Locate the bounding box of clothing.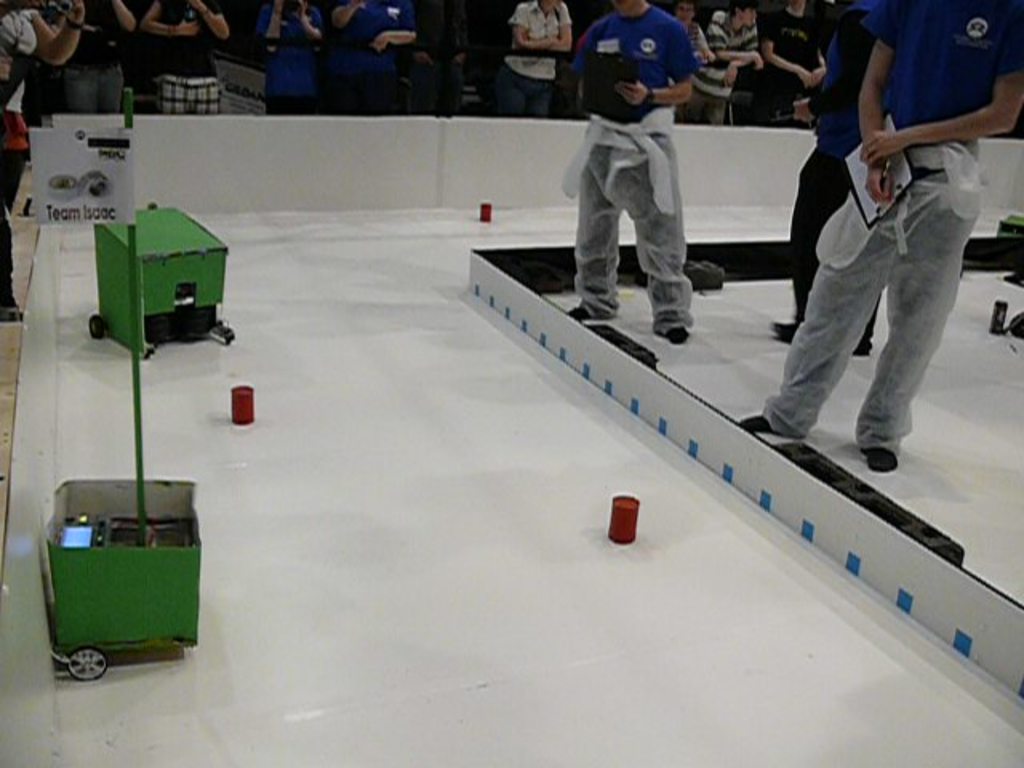
Bounding box: l=318, t=2, r=414, b=118.
